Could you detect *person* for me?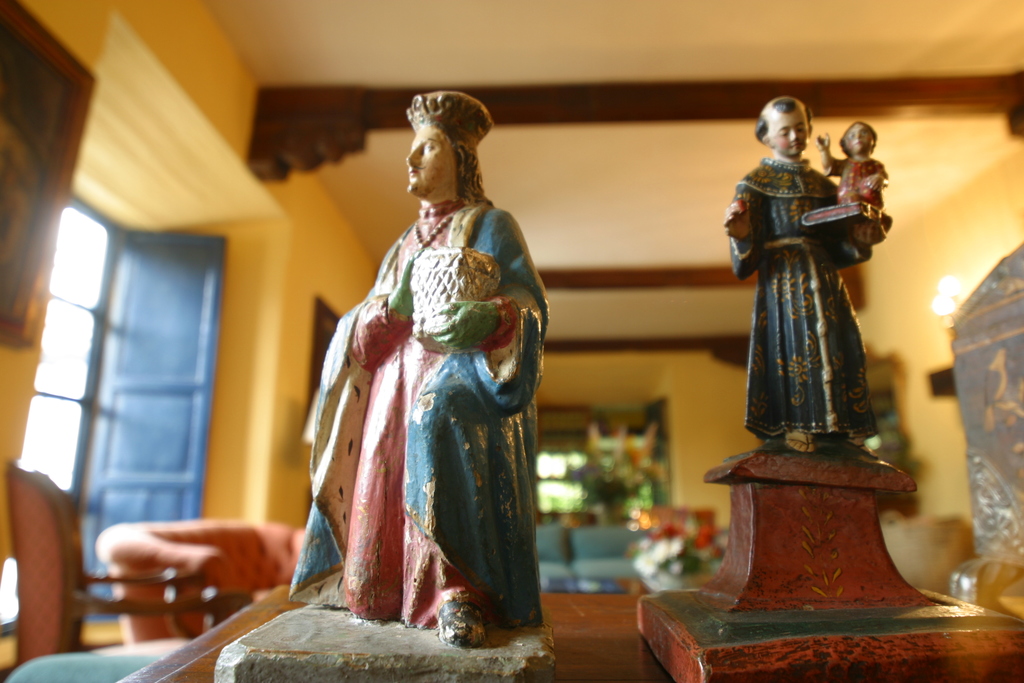
Detection result: region(725, 98, 897, 458).
